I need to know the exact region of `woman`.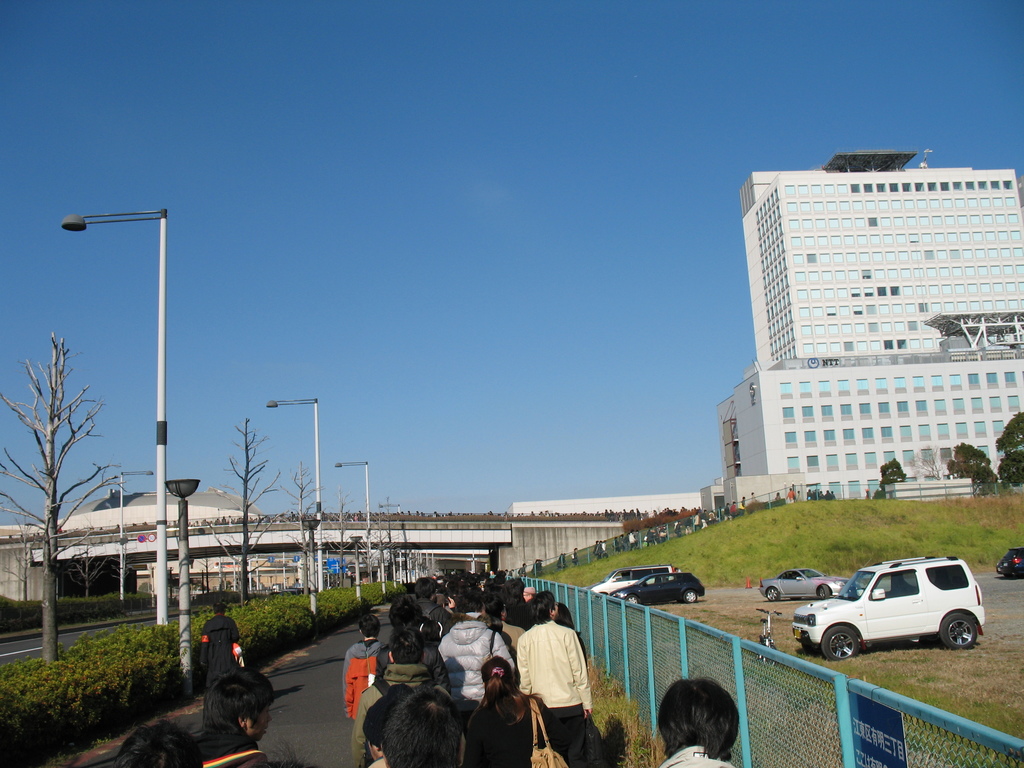
Region: (x1=505, y1=609, x2=599, y2=755).
